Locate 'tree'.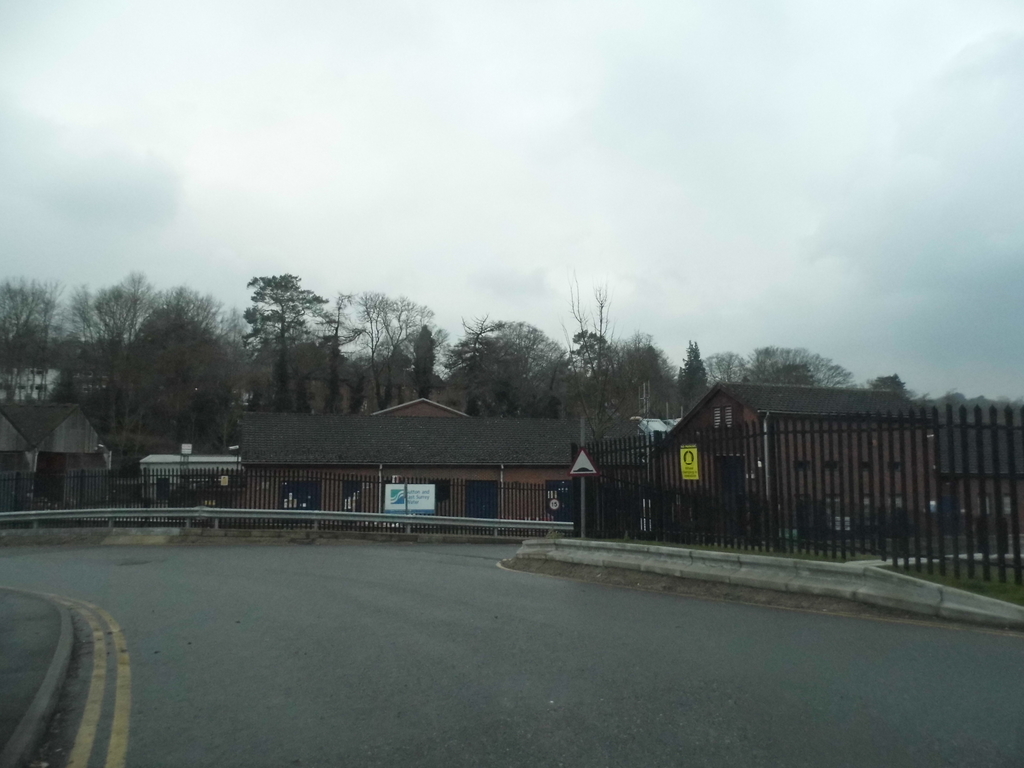
Bounding box: Rect(229, 260, 320, 383).
